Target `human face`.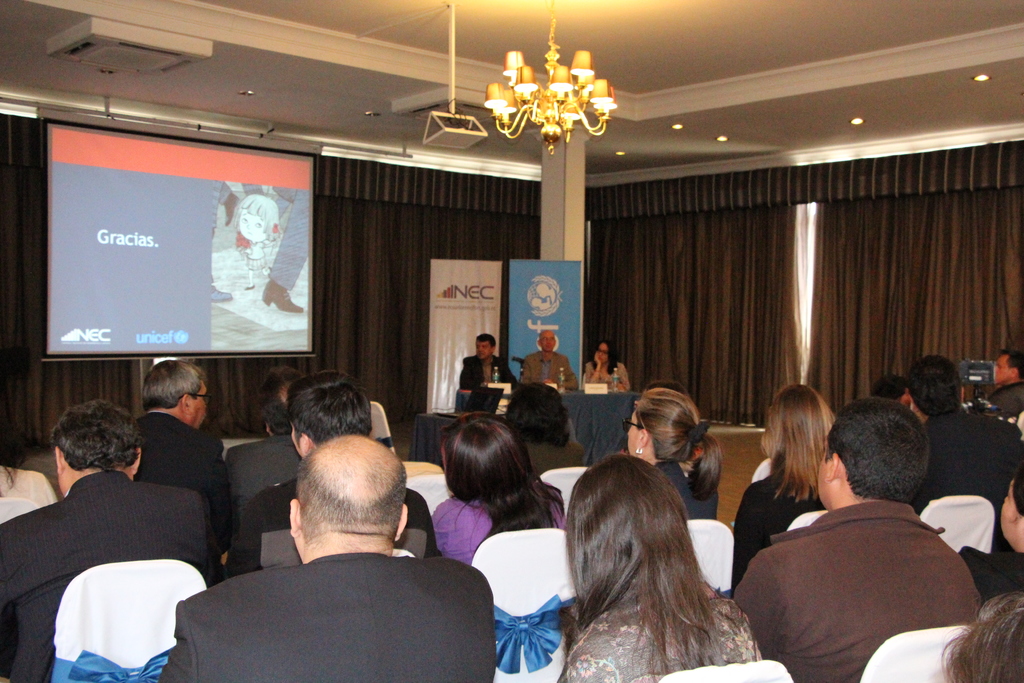
Target region: (480, 333, 496, 362).
